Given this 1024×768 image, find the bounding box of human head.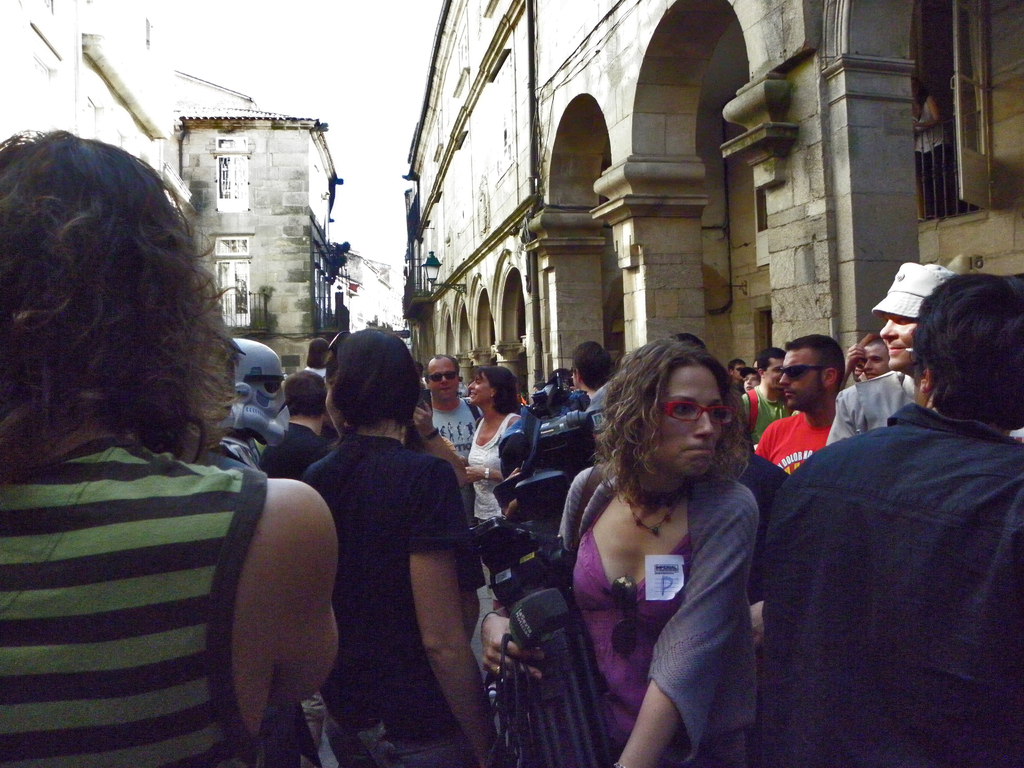
[left=880, top=269, right=954, bottom=373].
